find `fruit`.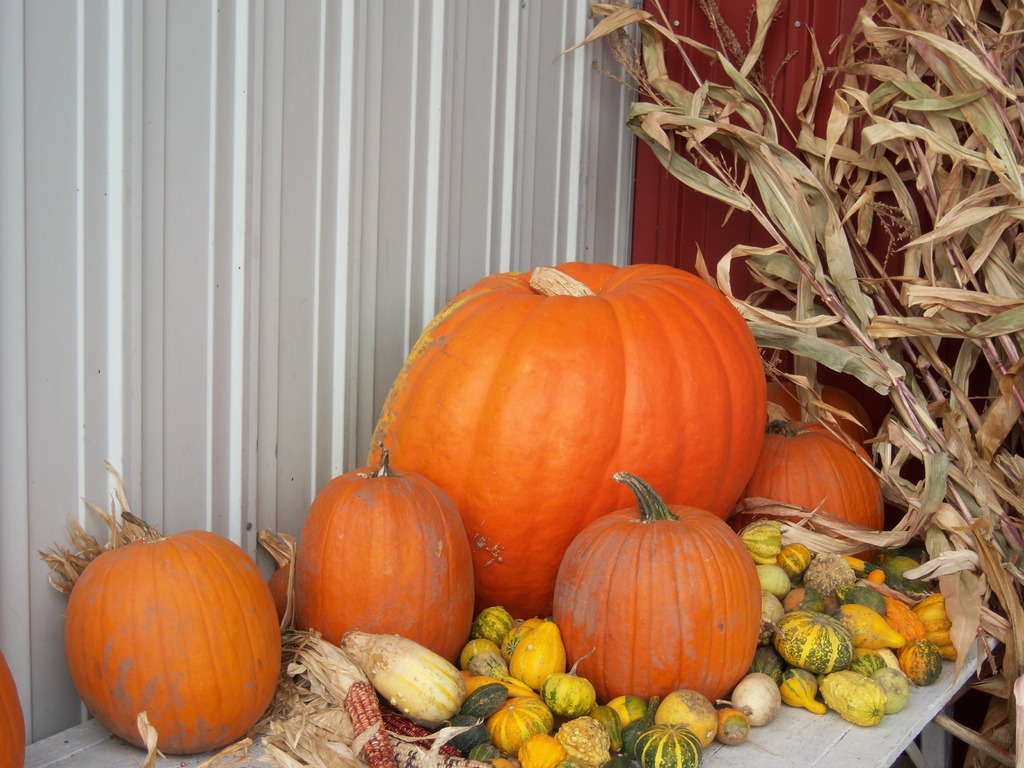
<region>53, 554, 276, 748</region>.
